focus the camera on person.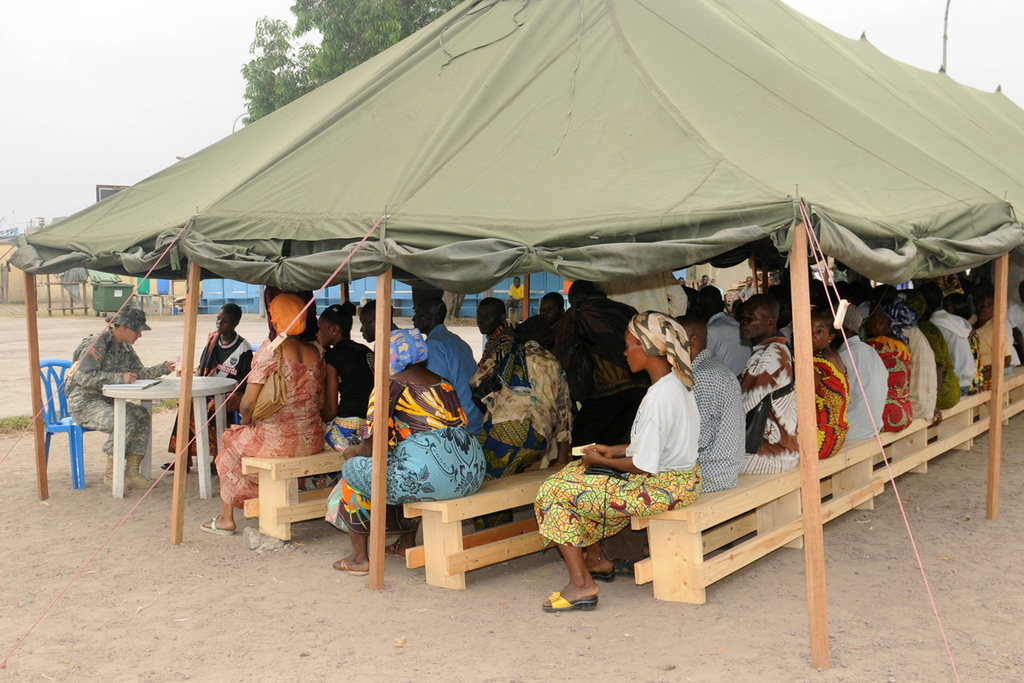
Focus region: x1=158, y1=299, x2=253, y2=484.
